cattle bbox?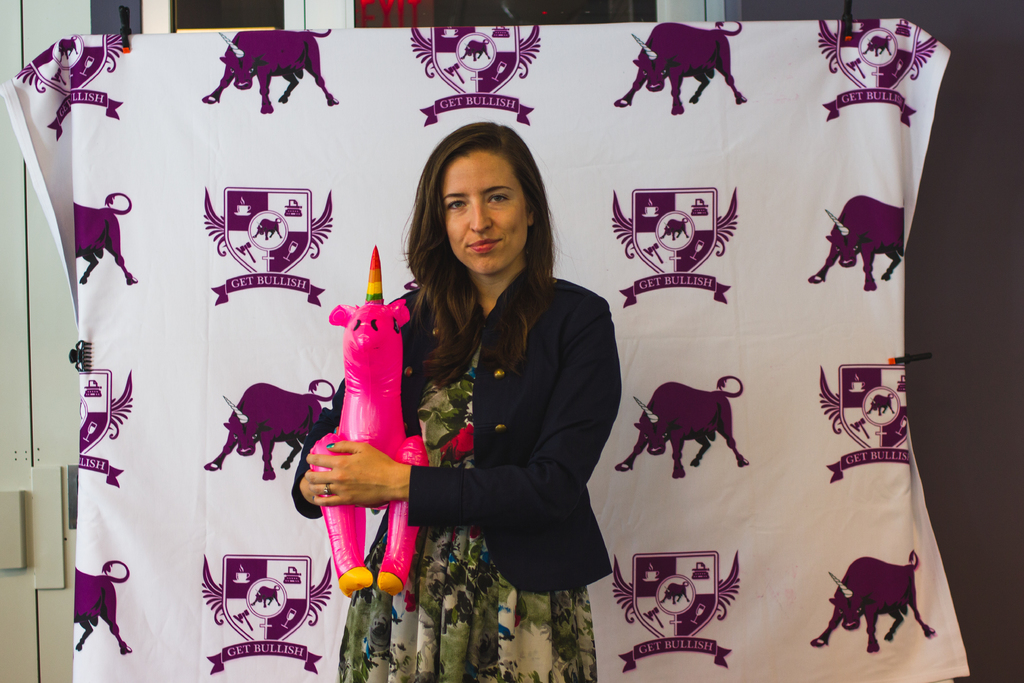
bbox=(73, 188, 136, 288)
